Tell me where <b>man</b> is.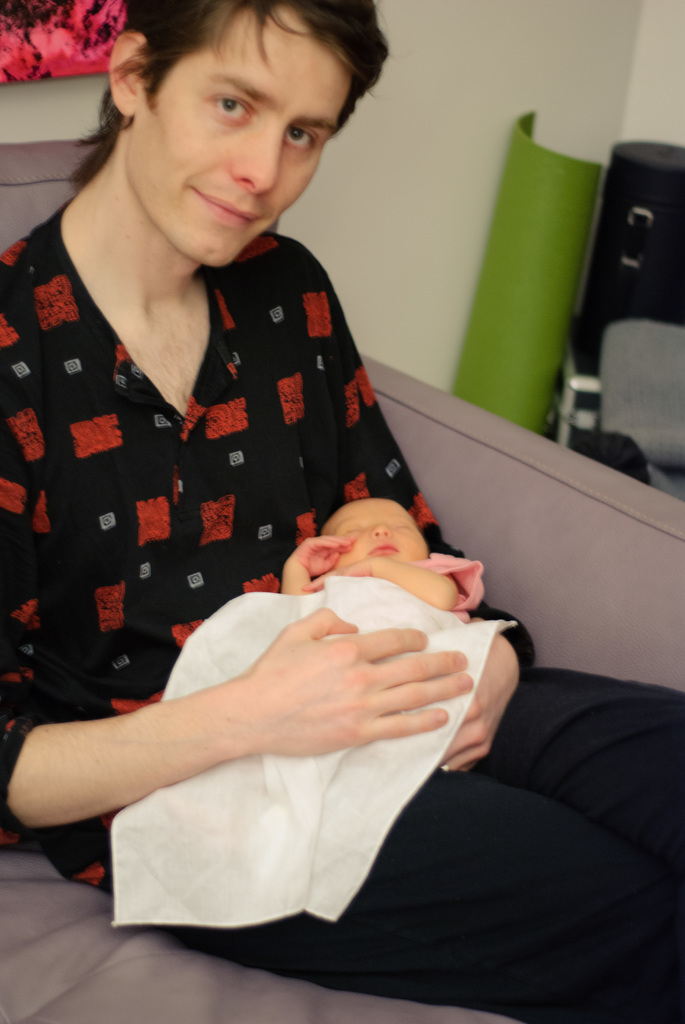
<b>man</b> is at BBox(12, 0, 525, 991).
